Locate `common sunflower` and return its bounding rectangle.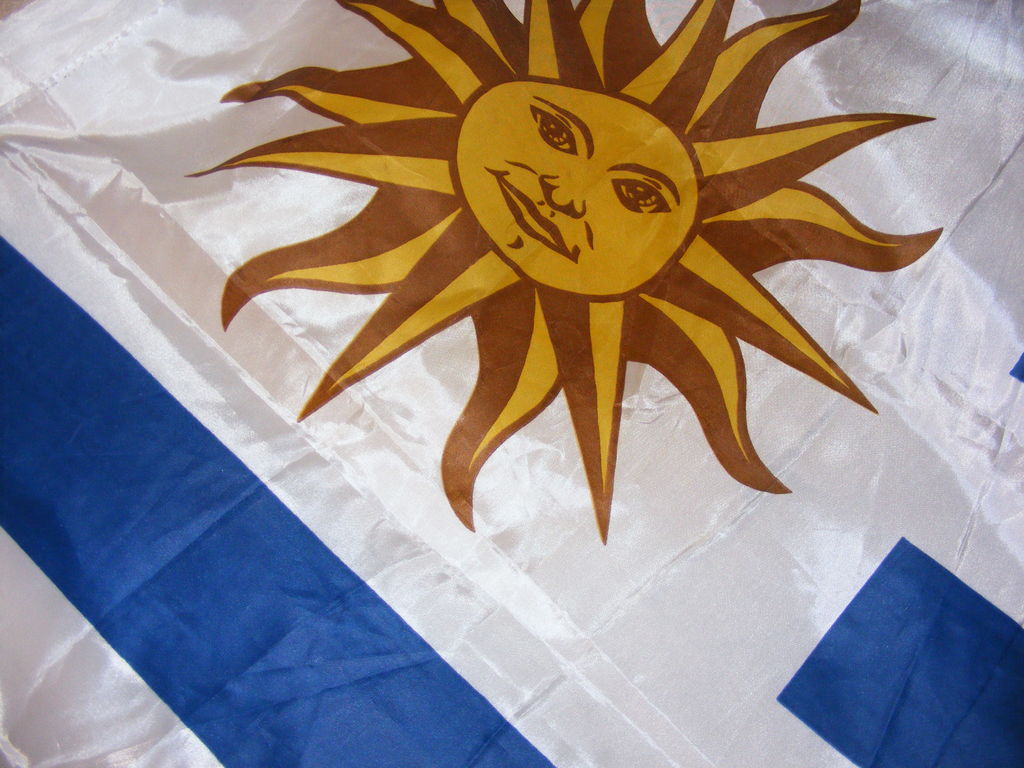
<box>289,30,940,515</box>.
